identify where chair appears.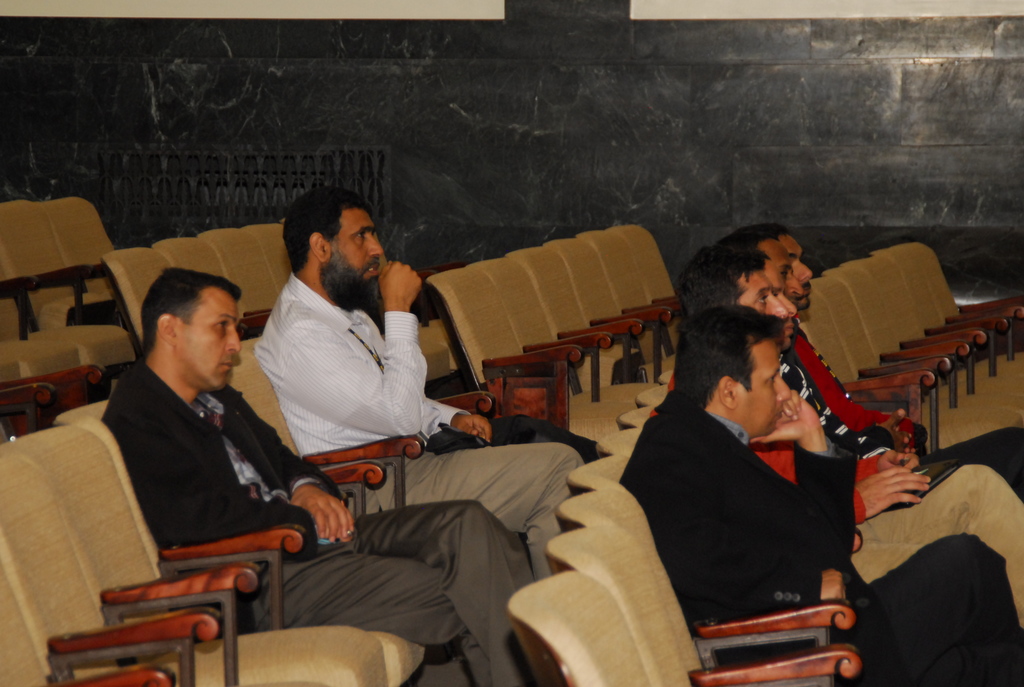
Appears at BBox(216, 335, 501, 460).
